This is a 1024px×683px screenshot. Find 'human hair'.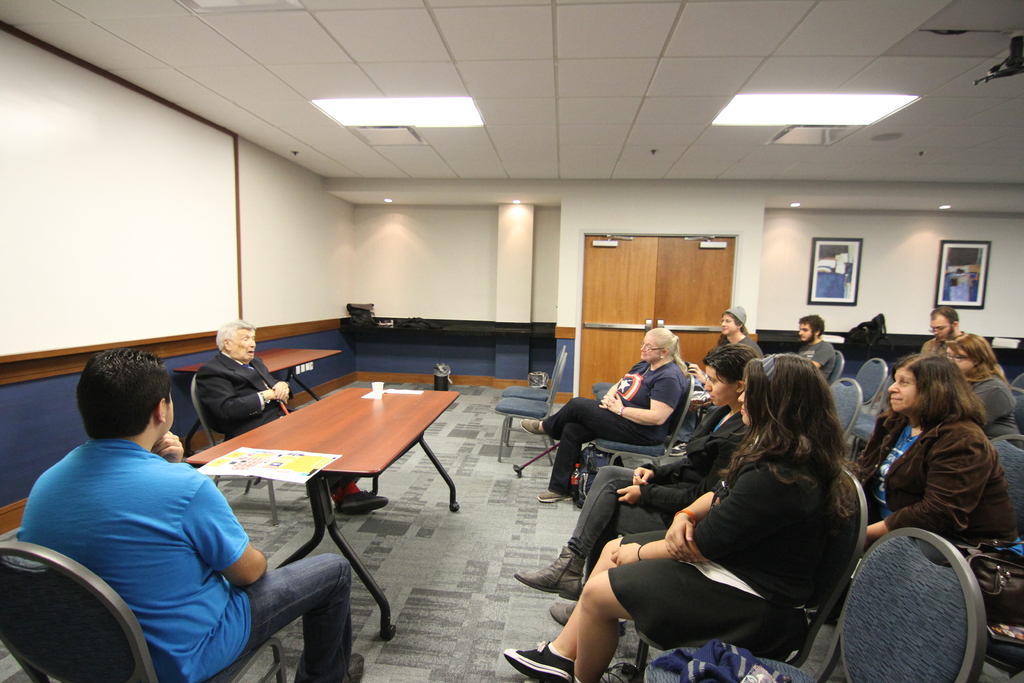
Bounding box: {"x1": 945, "y1": 329, "x2": 1011, "y2": 387}.
